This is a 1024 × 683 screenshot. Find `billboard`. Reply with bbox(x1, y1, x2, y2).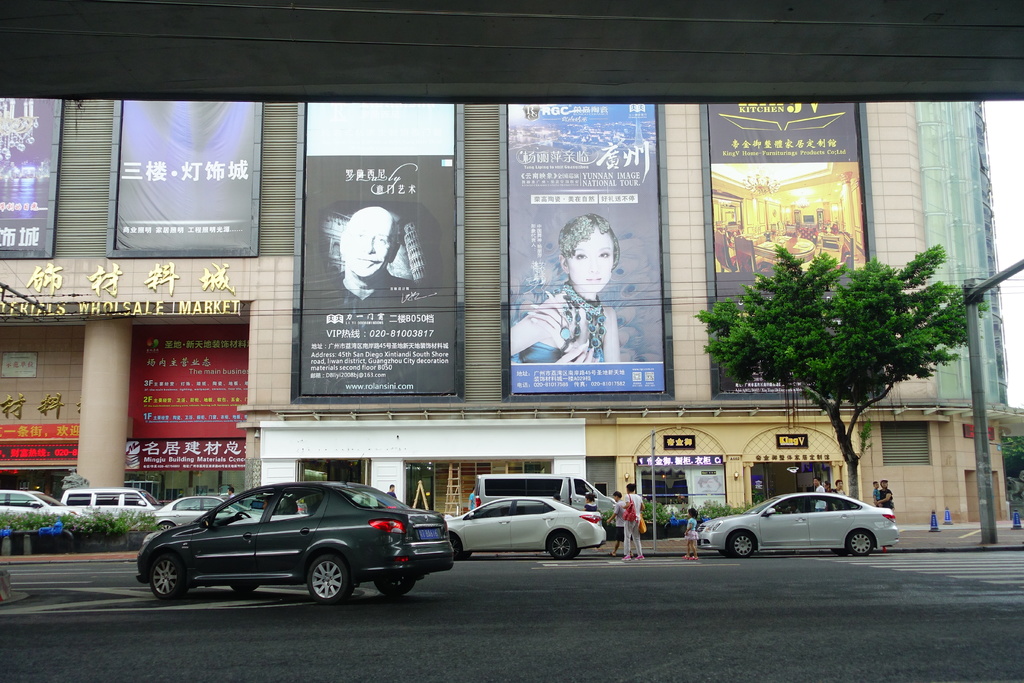
bbox(111, 96, 271, 261).
